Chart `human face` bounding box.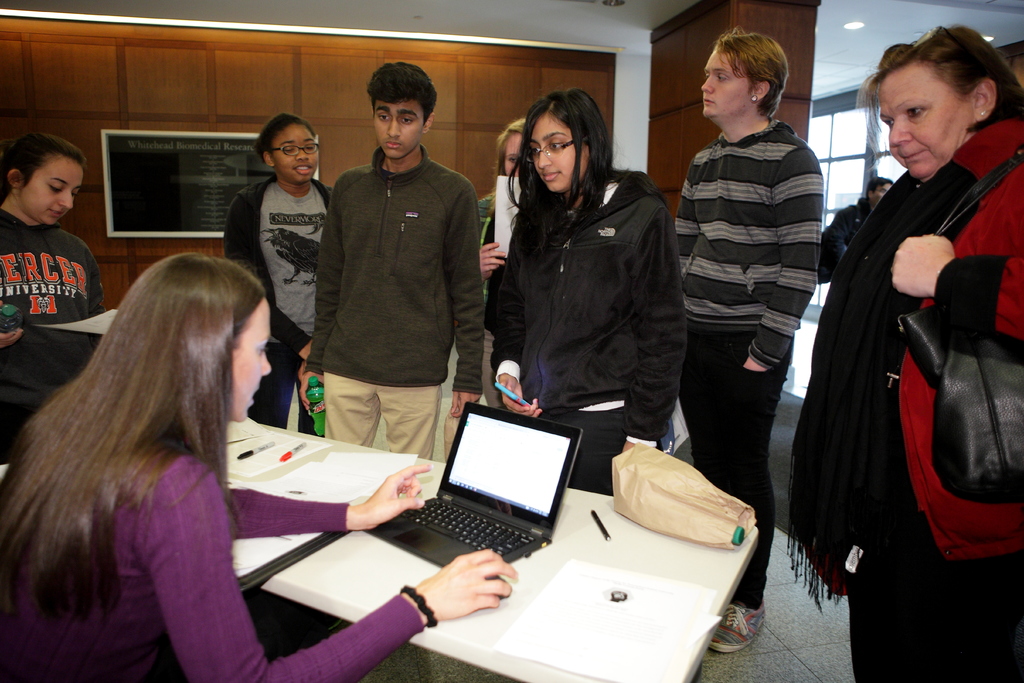
Charted: 881:63:974:180.
